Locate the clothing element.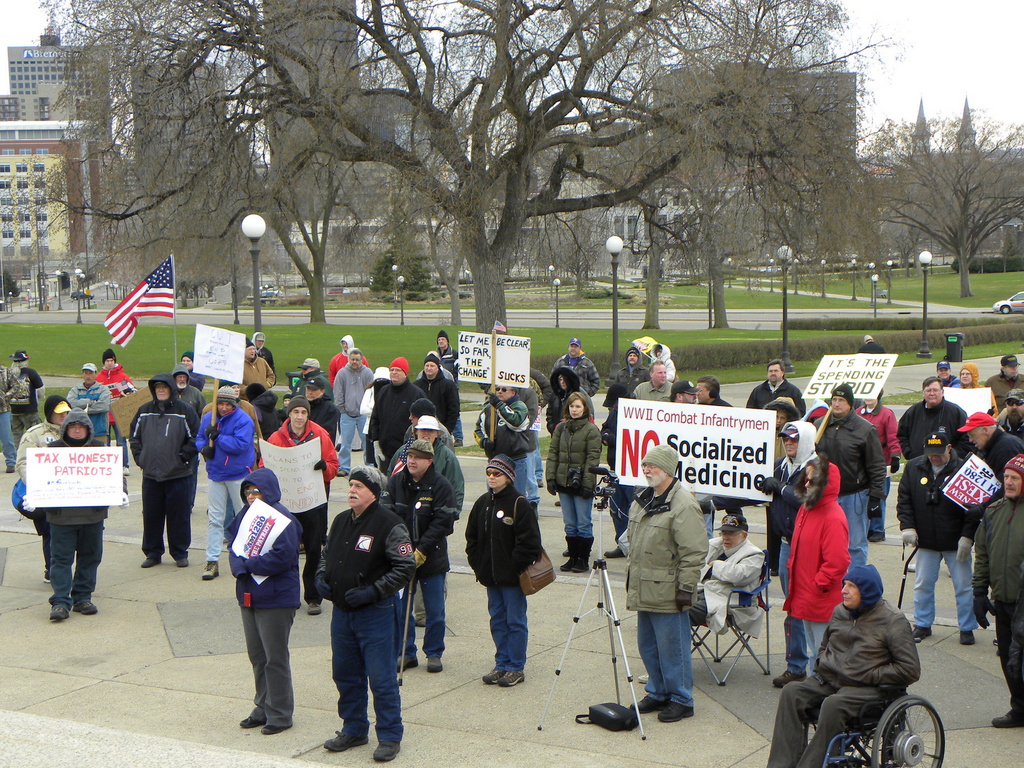
Element bbox: 312:503:421:740.
